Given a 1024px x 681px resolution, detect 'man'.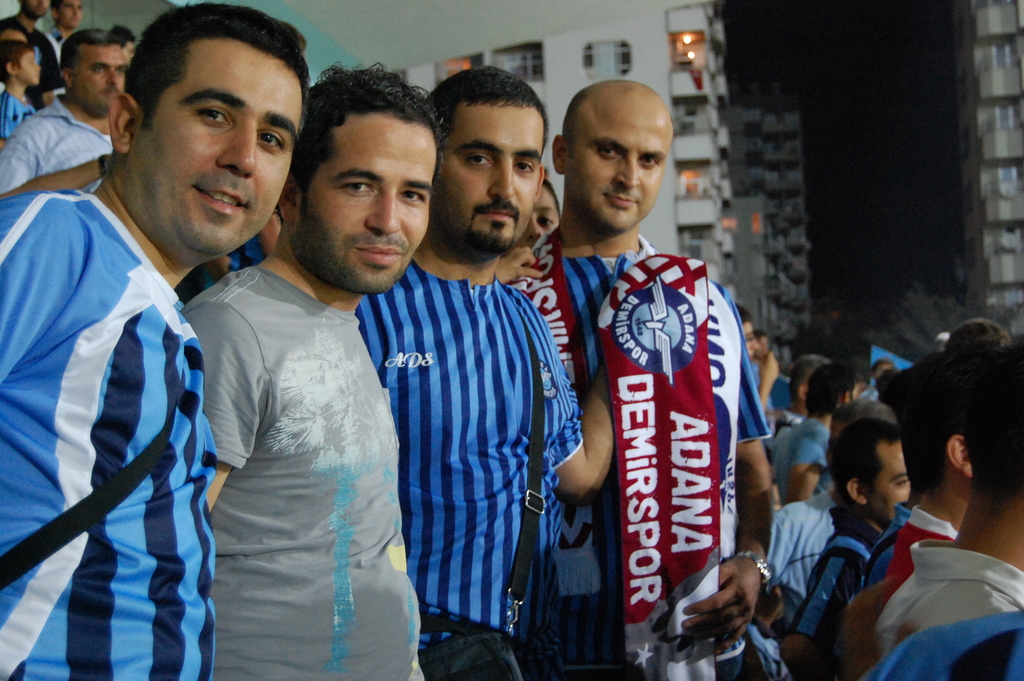
[x1=876, y1=341, x2=1023, y2=665].
